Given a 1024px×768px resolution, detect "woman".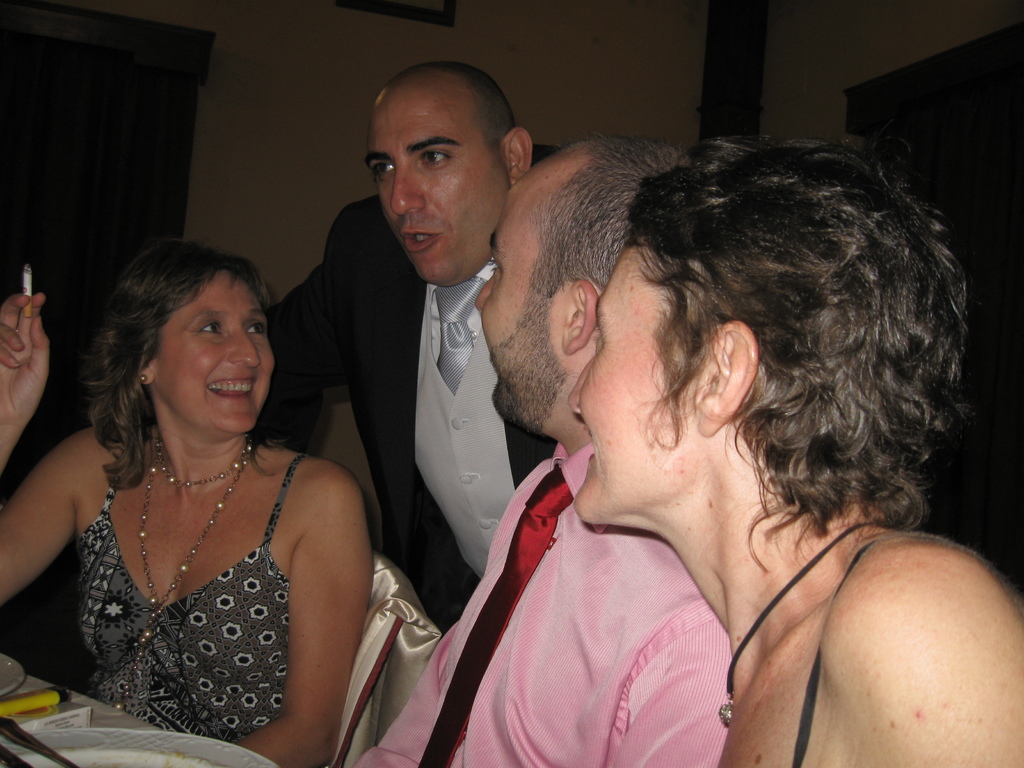
l=573, t=137, r=1023, b=767.
